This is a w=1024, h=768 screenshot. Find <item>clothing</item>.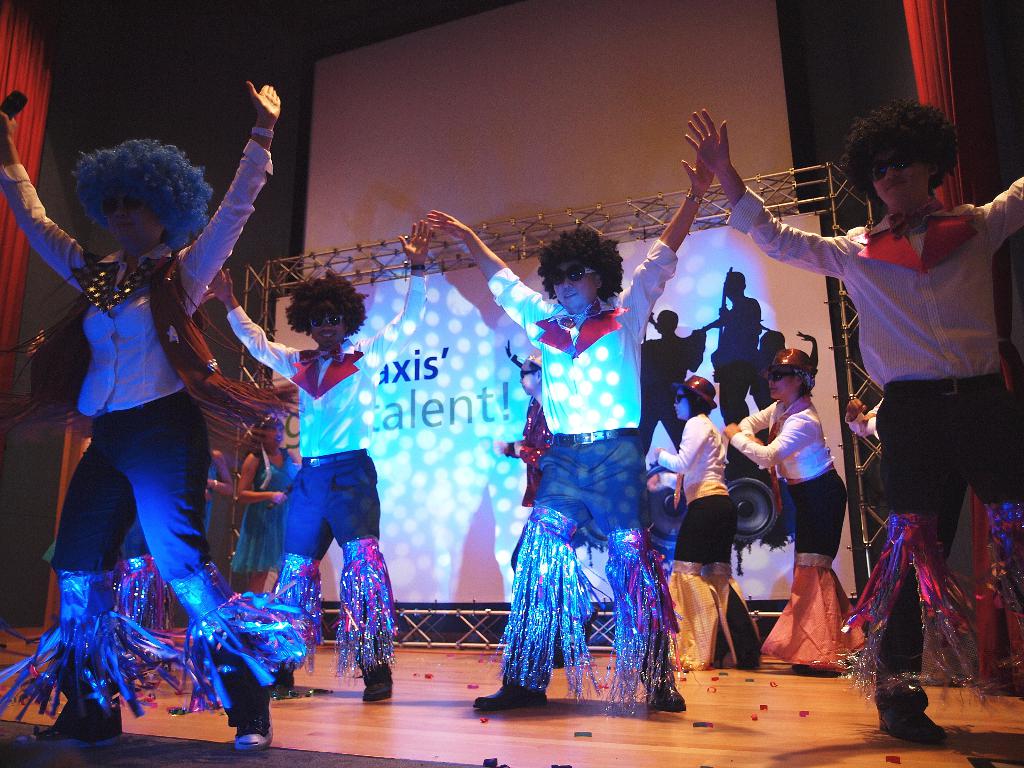
Bounding box: 230, 445, 284, 576.
